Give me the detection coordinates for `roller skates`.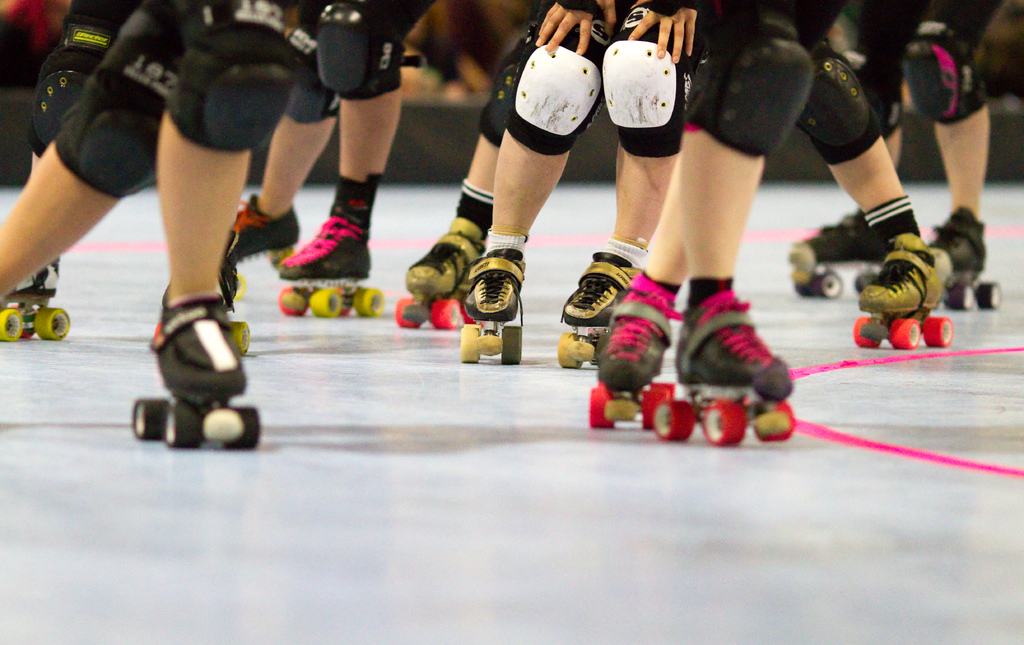
BBox(786, 207, 893, 299).
